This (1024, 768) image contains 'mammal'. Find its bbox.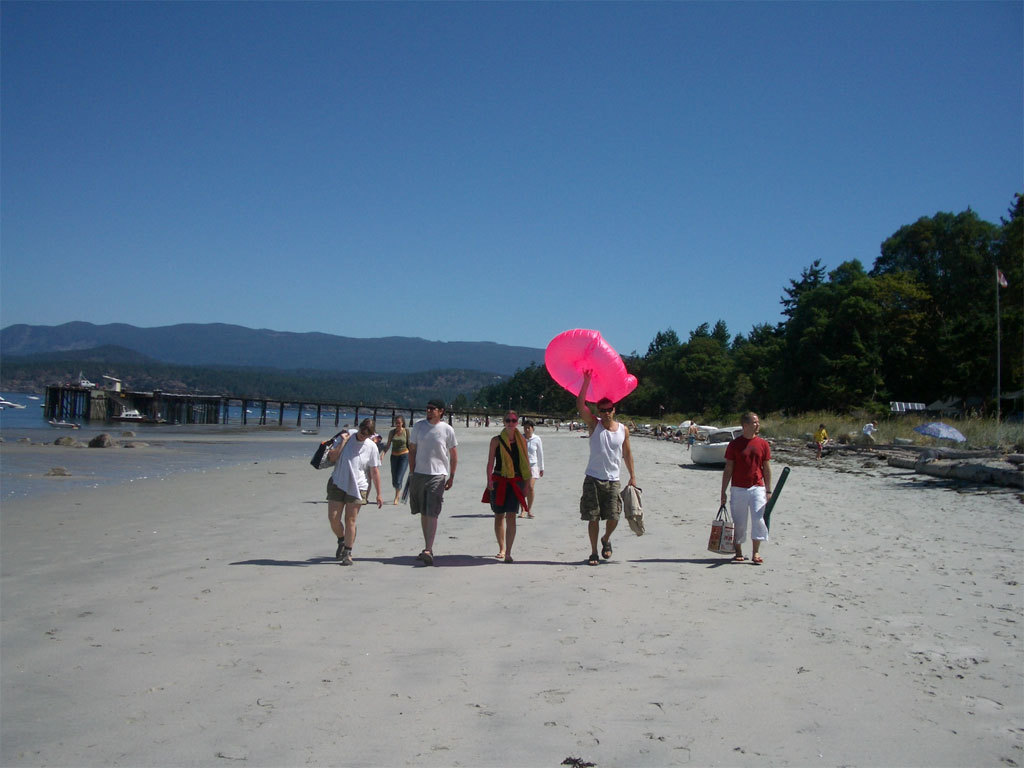
region(811, 424, 830, 458).
